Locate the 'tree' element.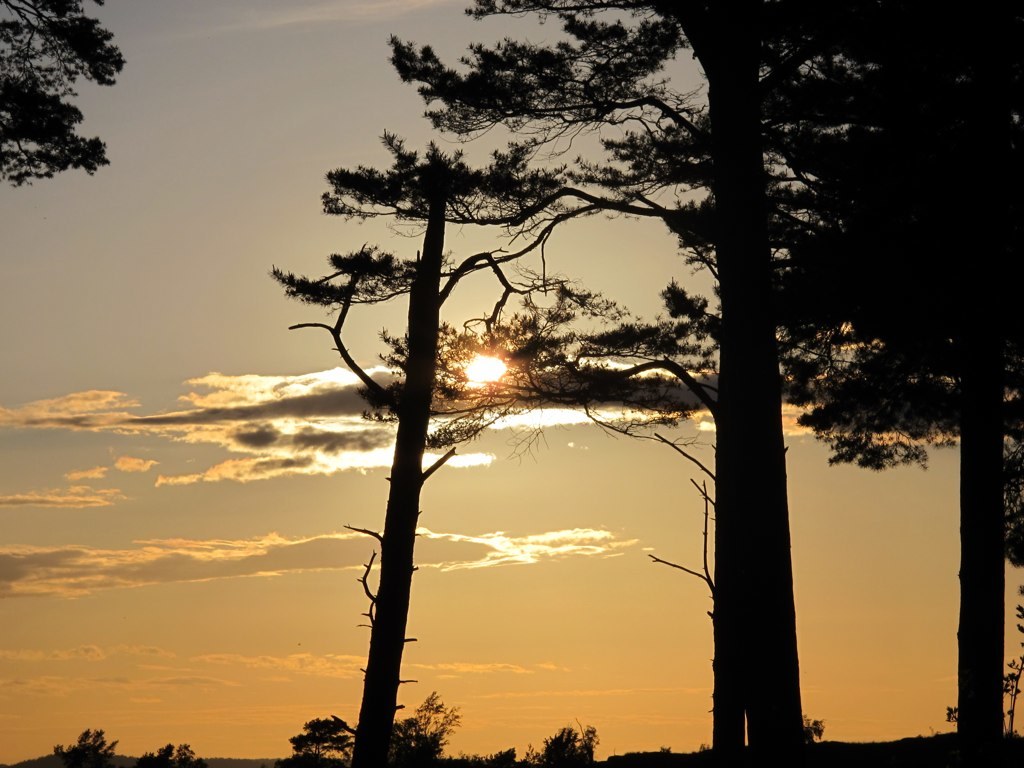
Element bbox: {"x1": 5, "y1": 0, "x2": 141, "y2": 191}.
